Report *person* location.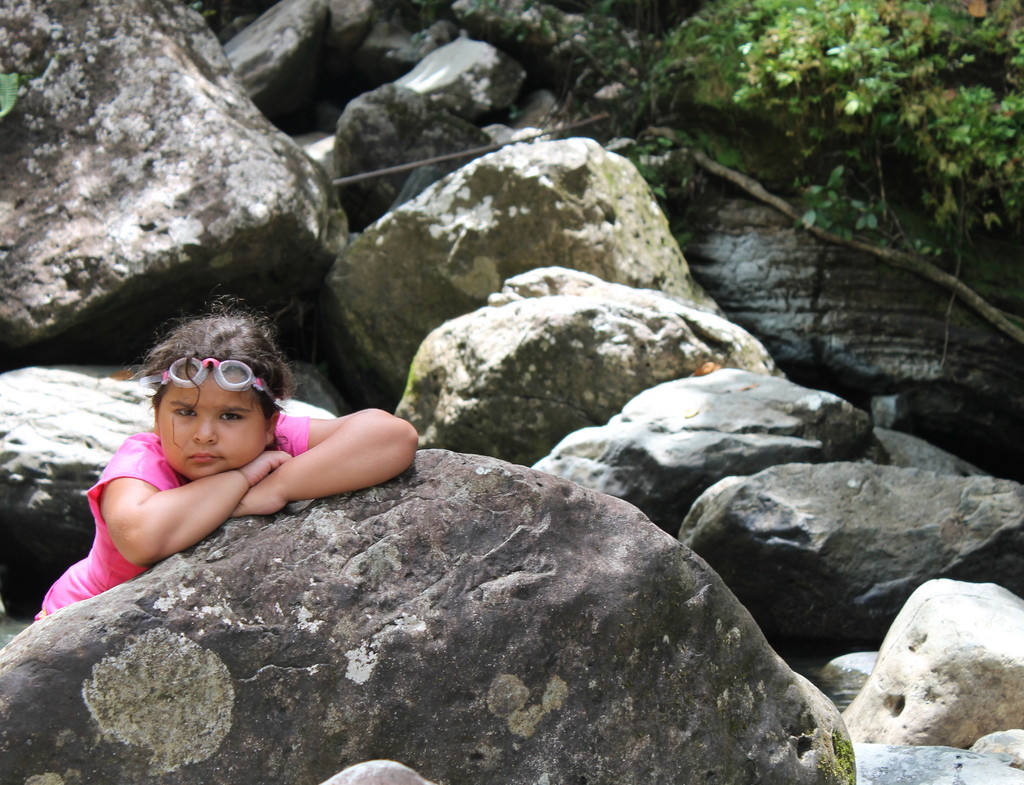
Report: 52 338 445 618.
